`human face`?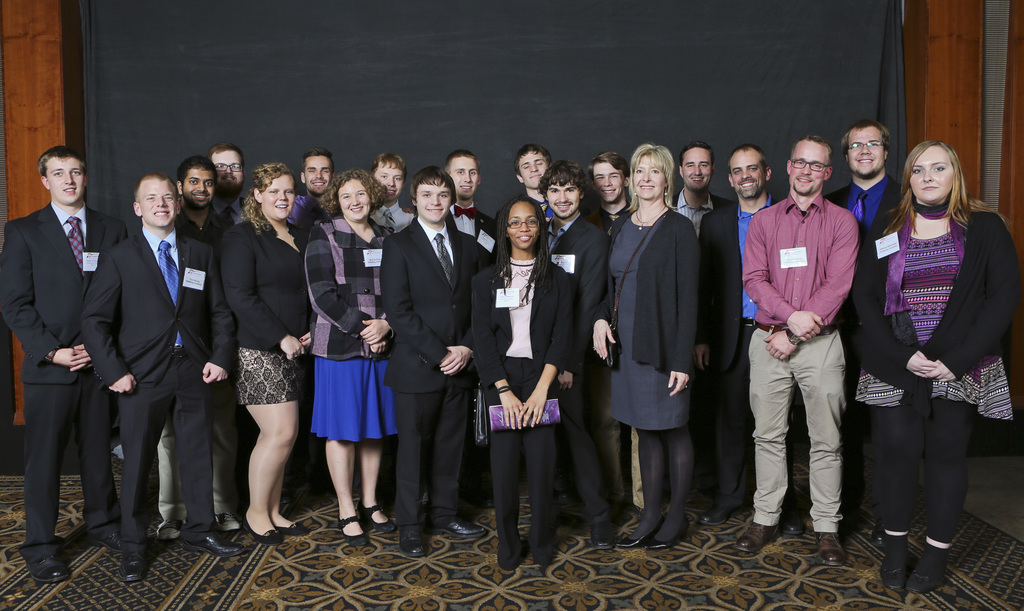
bbox(453, 160, 479, 199)
